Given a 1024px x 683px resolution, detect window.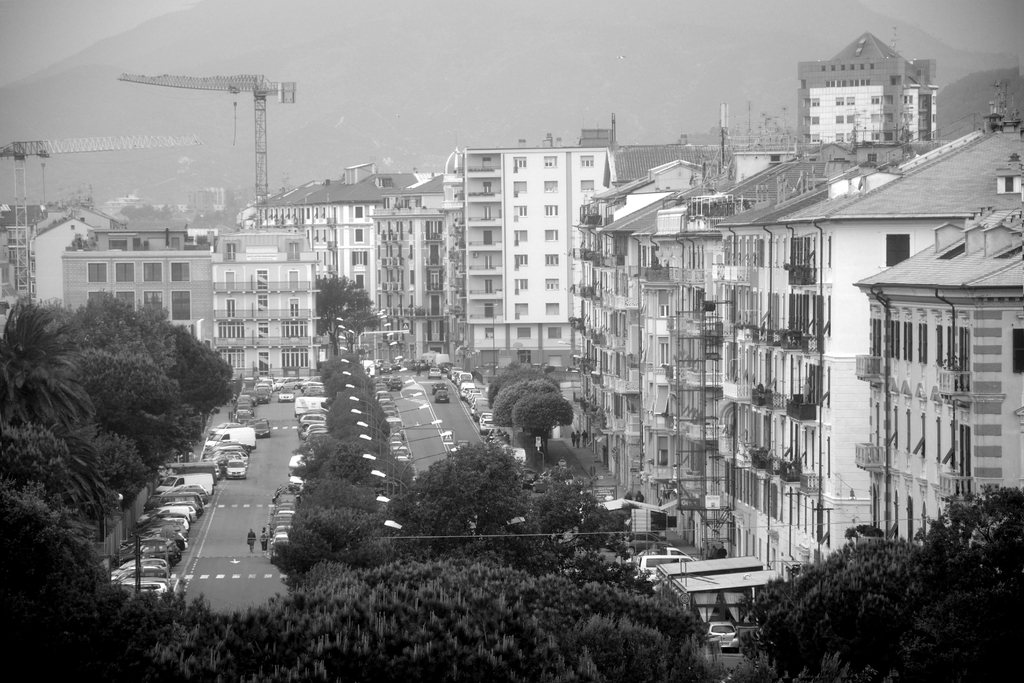
170, 261, 196, 284.
